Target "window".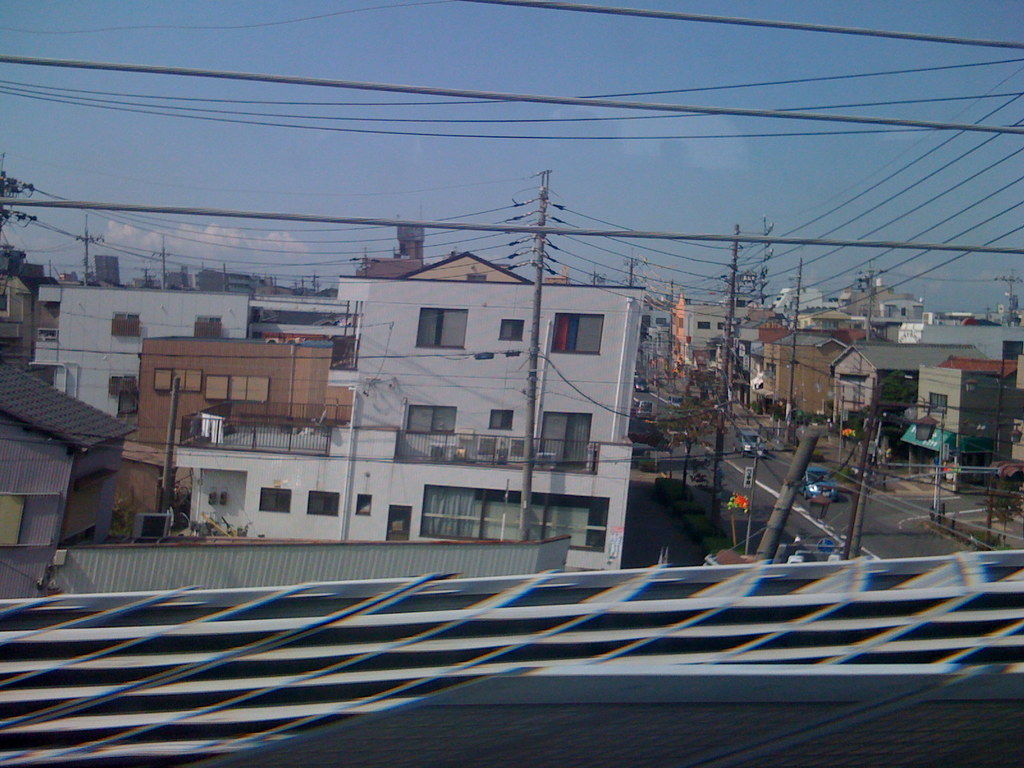
Target region: [405,406,458,433].
